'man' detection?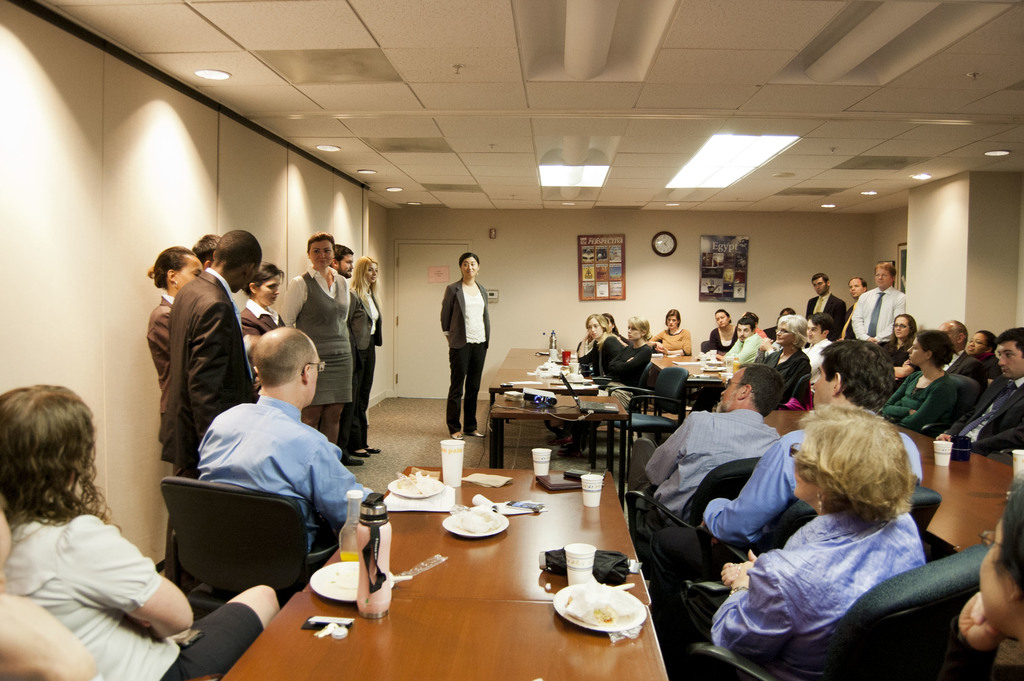
<bbox>682, 341, 919, 579</bbox>
